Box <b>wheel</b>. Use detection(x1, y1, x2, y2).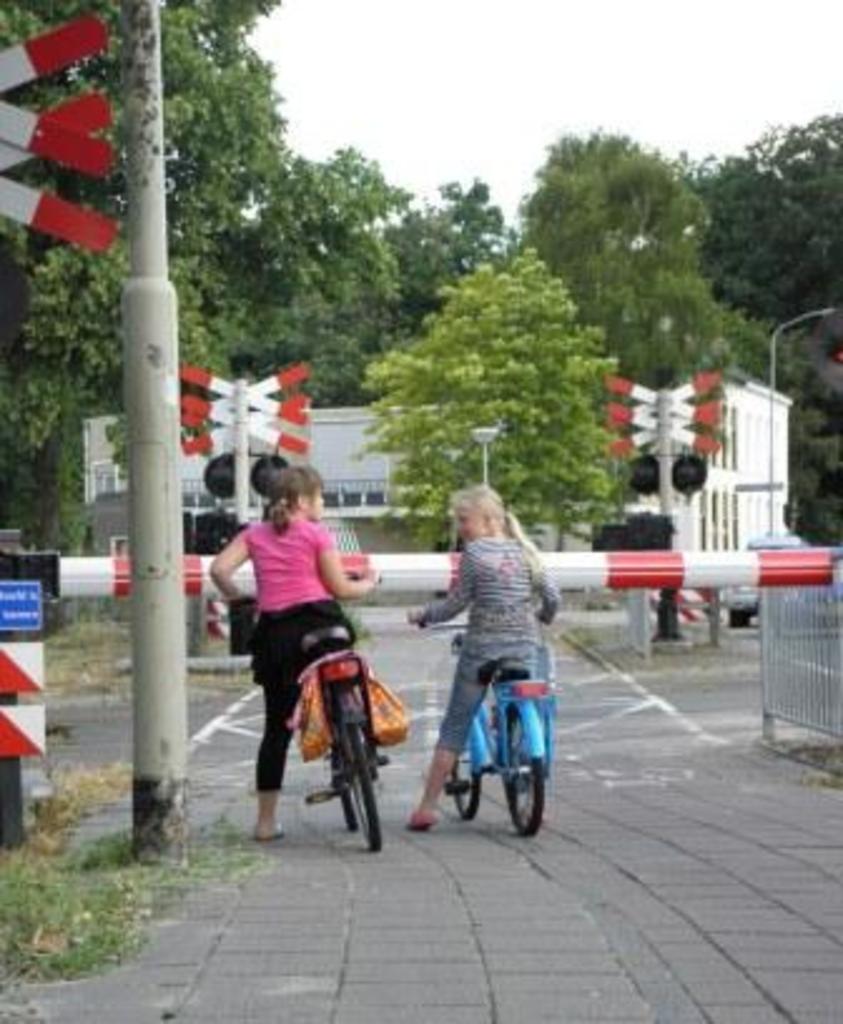
detection(507, 710, 559, 831).
